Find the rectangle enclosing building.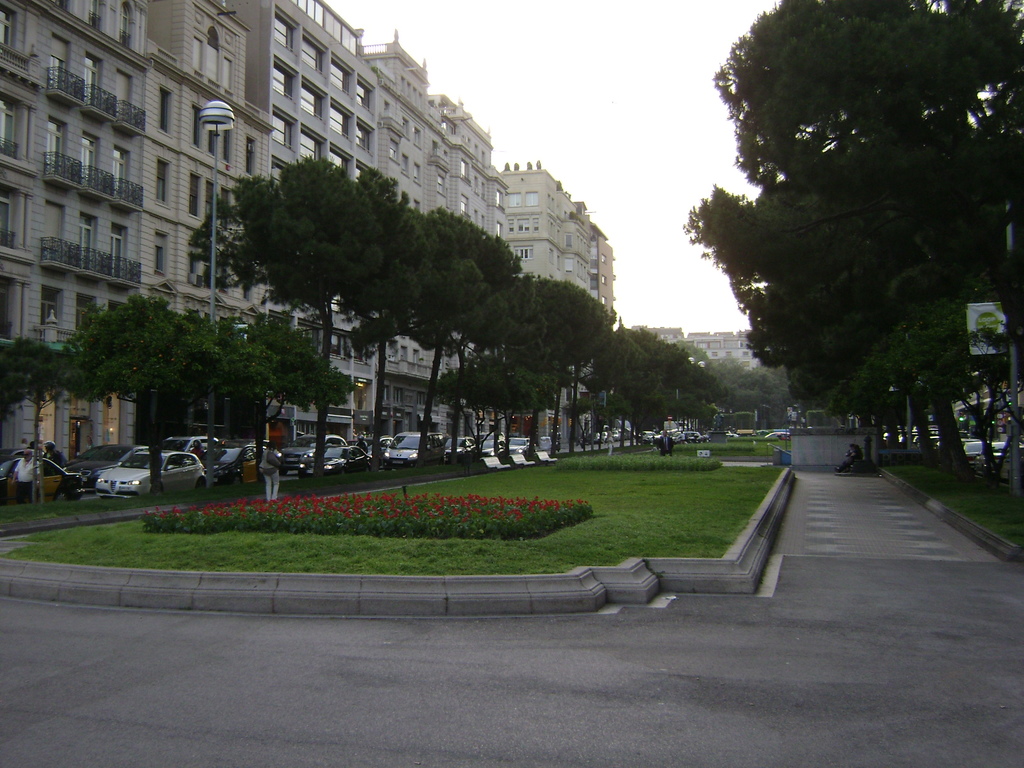
select_region(0, 0, 615, 490).
